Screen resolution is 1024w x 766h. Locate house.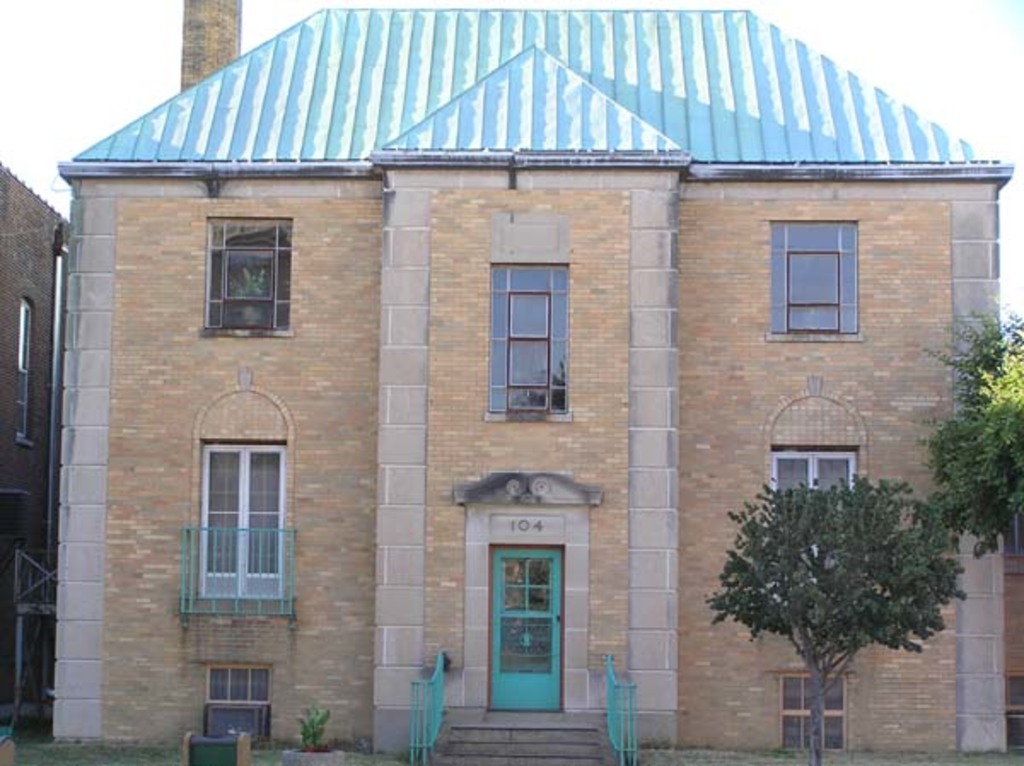
(left=0, top=165, right=68, bottom=722).
